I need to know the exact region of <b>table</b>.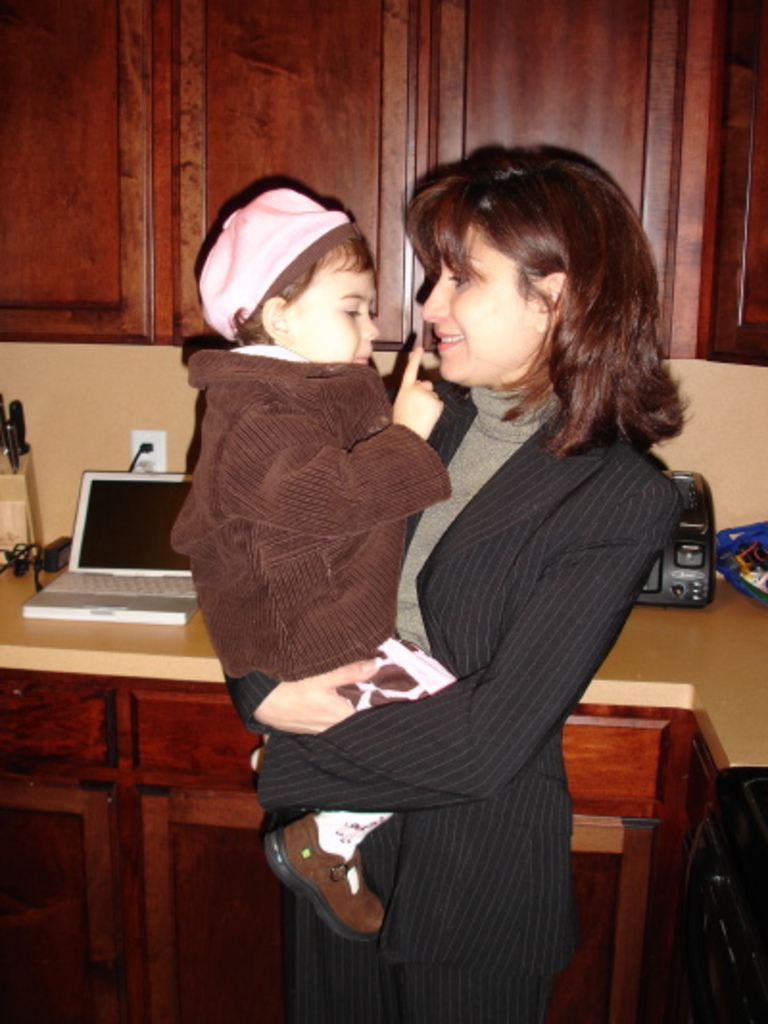
Region: detection(0, 549, 766, 1022).
